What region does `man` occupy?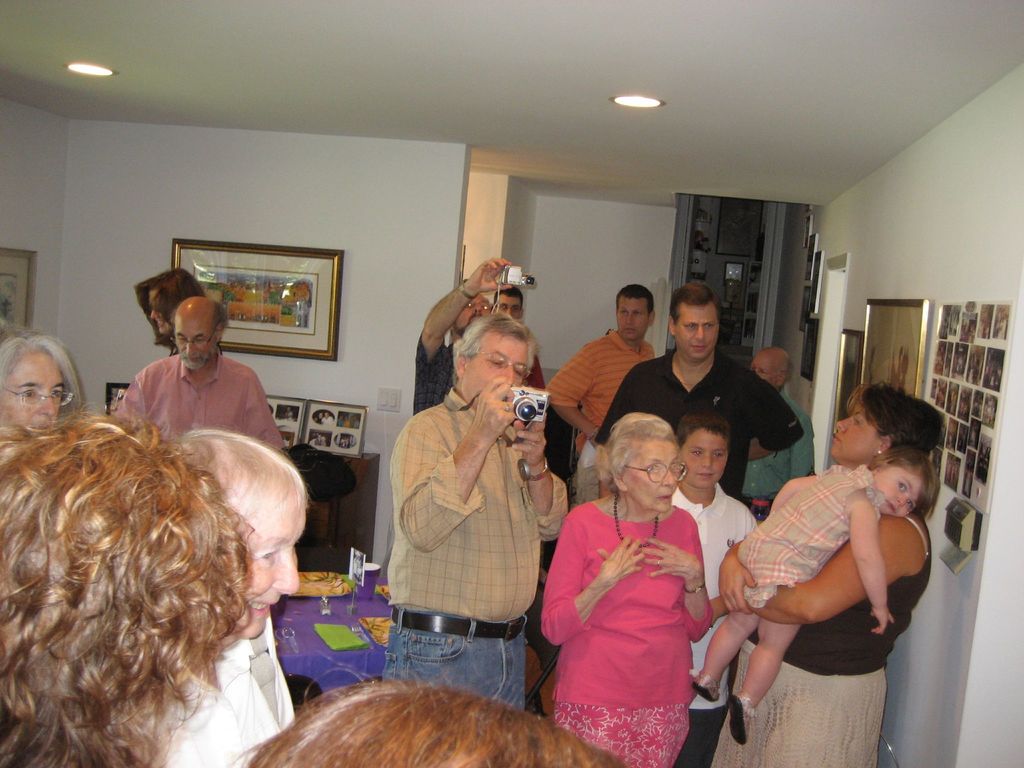
bbox(740, 348, 819, 500).
